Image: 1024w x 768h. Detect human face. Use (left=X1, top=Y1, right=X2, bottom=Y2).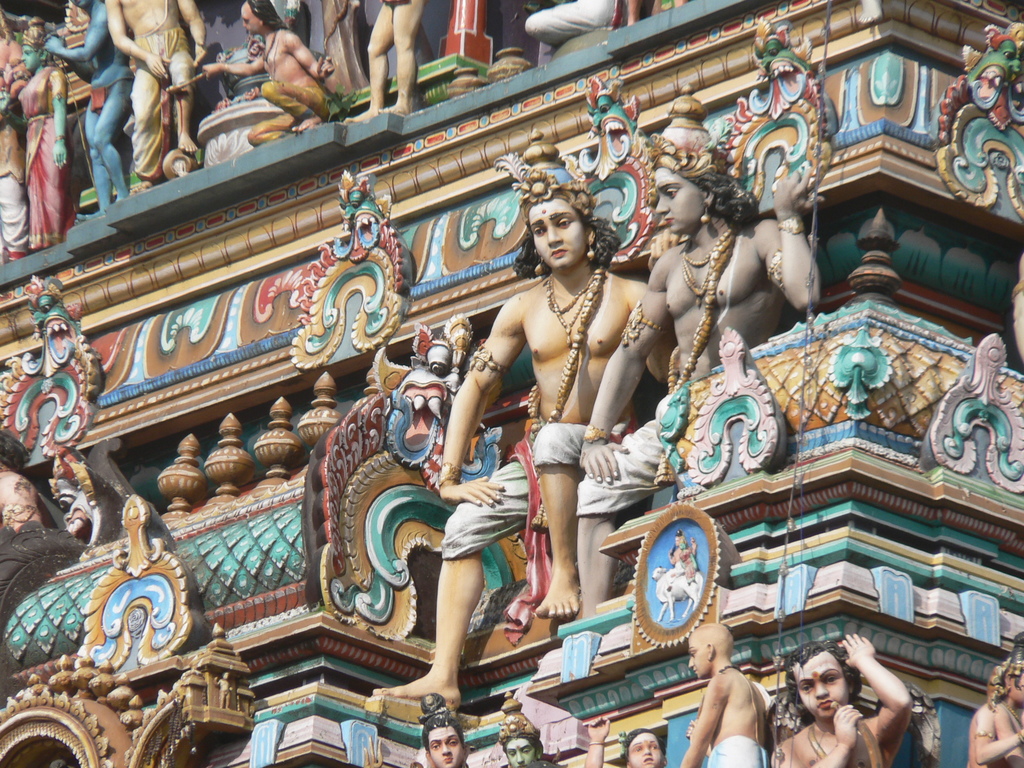
(left=242, top=0, right=262, bottom=35).
